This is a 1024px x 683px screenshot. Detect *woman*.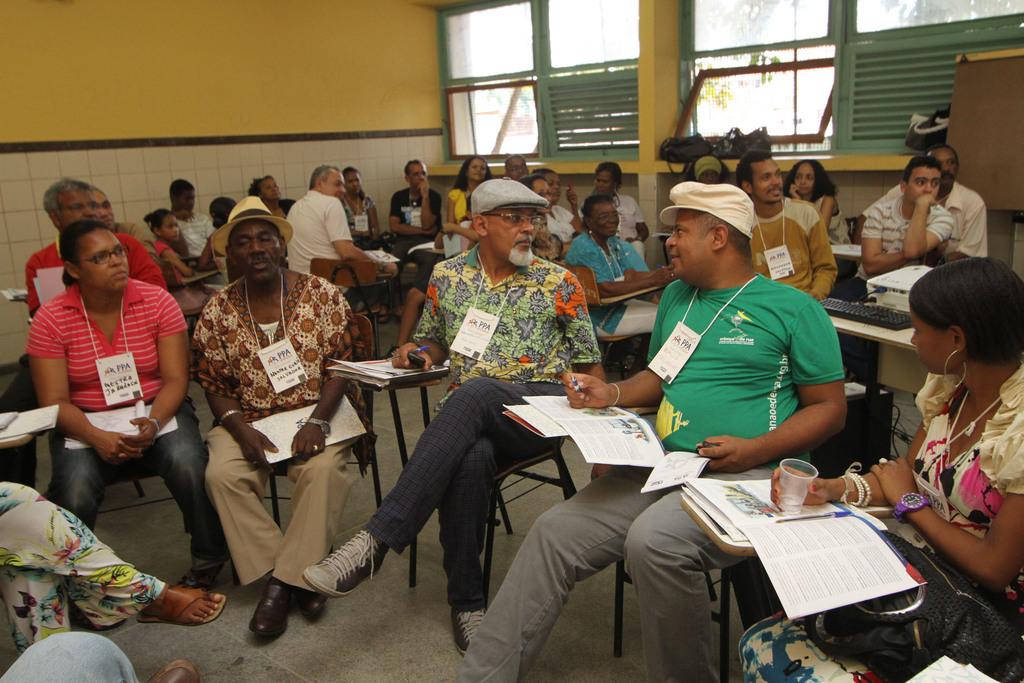
[x1=442, y1=153, x2=495, y2=228].
